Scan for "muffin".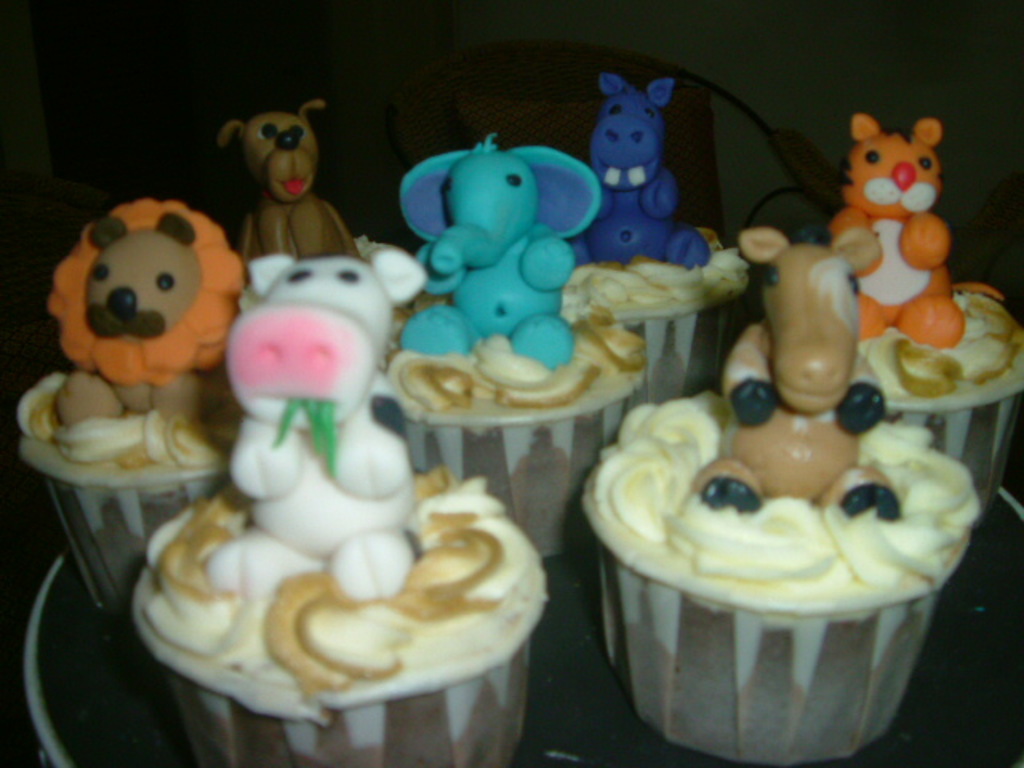
Scan result: (x1=365, y1=130, x2=654, y2=554).
